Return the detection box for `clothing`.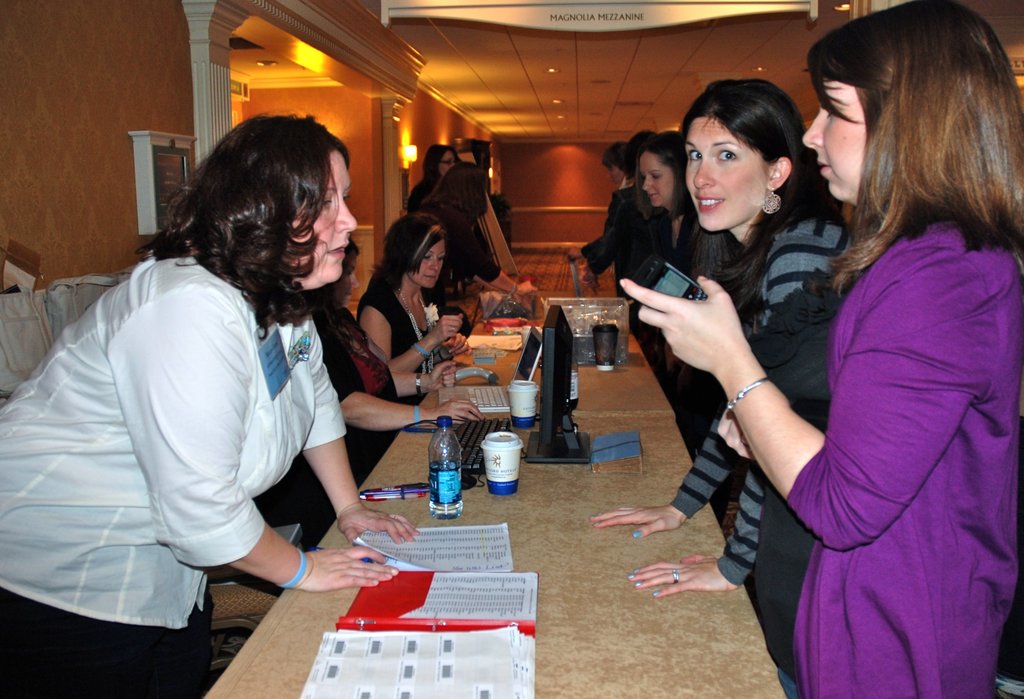
left=410, top=181, right=431, bottom=215.
